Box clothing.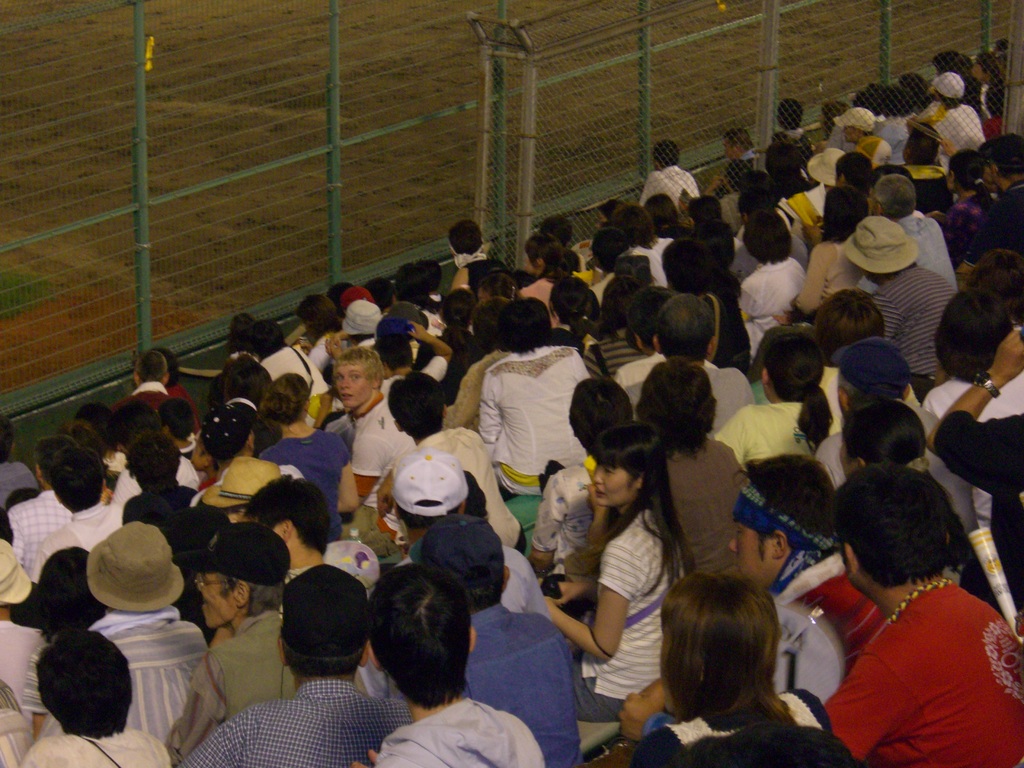
select_region(813, 554, 1004, 753).
